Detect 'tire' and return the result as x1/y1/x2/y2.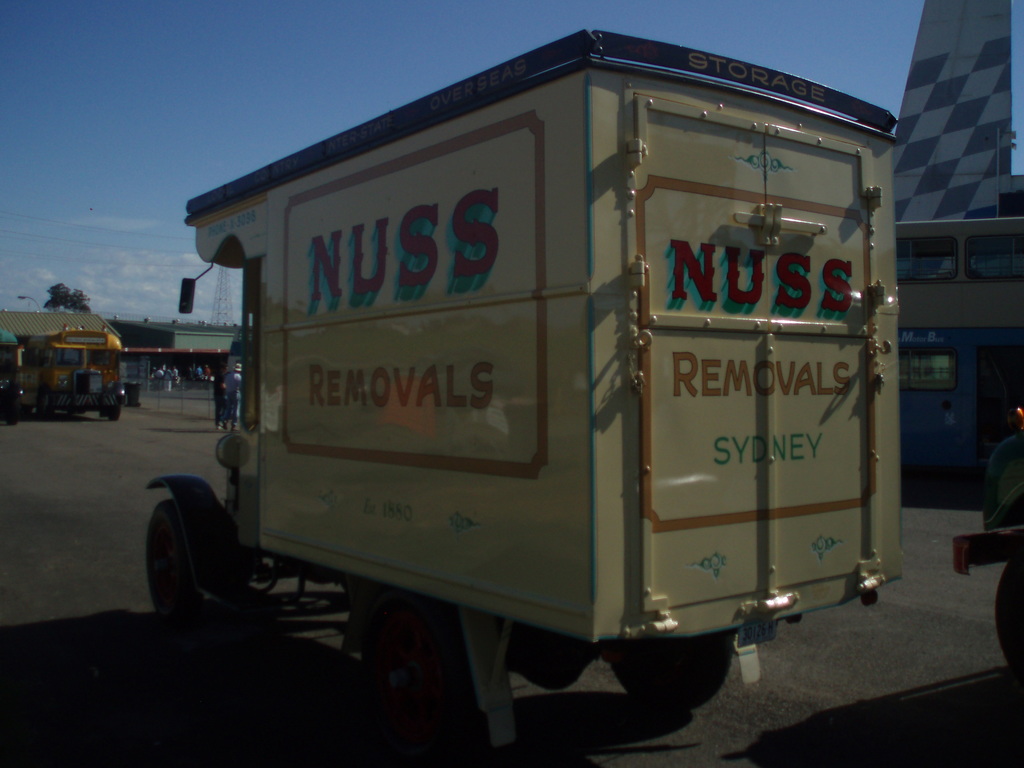
104/401/122/422.
